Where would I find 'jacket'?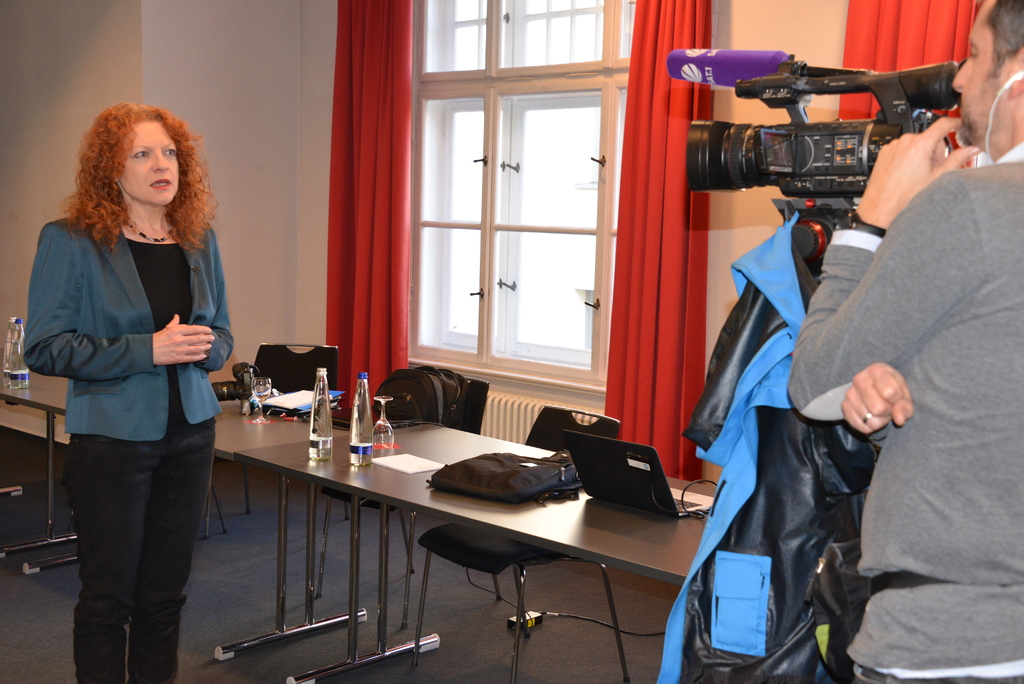
At BBox(28, 181, 223, 482).
